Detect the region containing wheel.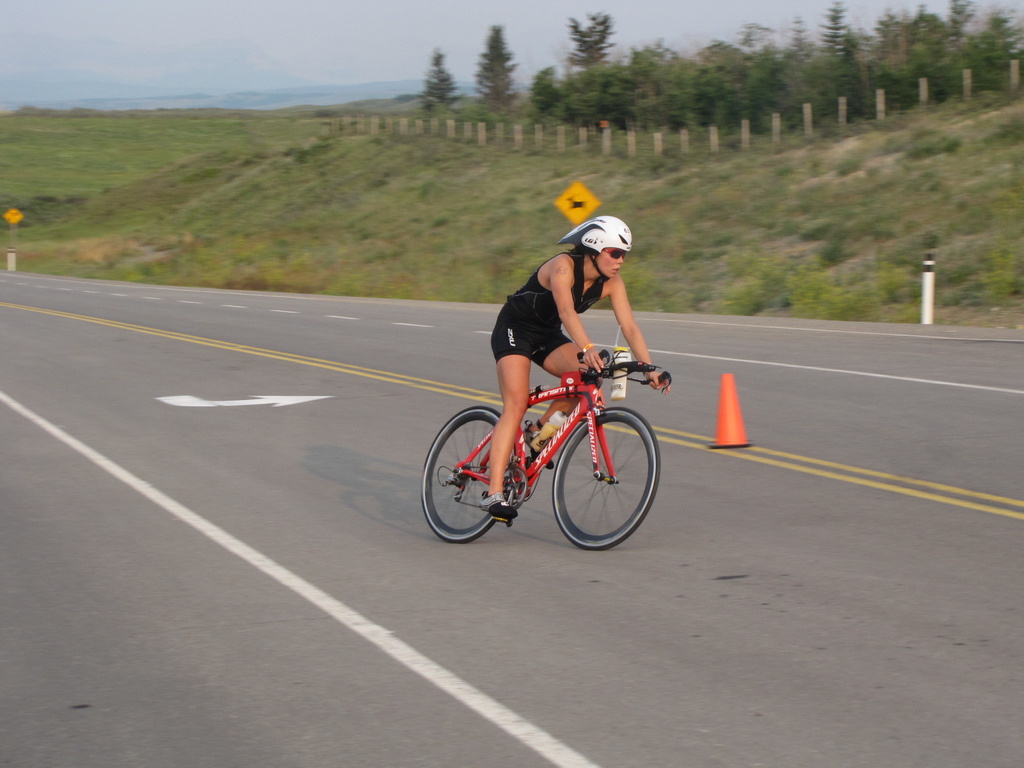
detection(423, 406, 521, 542).
